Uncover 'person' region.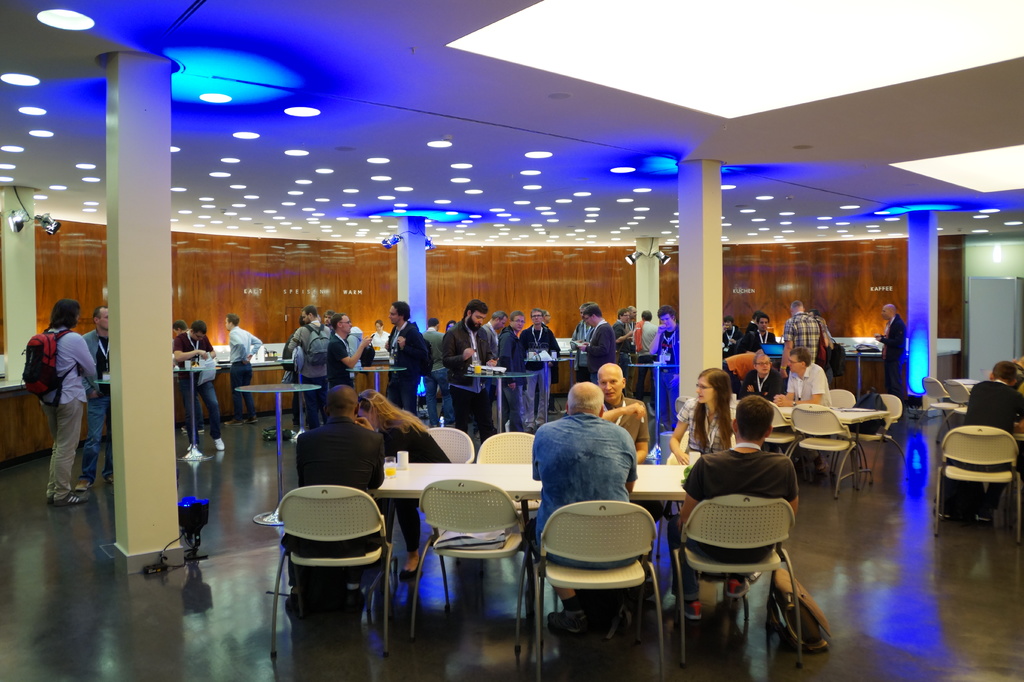
Uncovered: 774/350/842/412.
